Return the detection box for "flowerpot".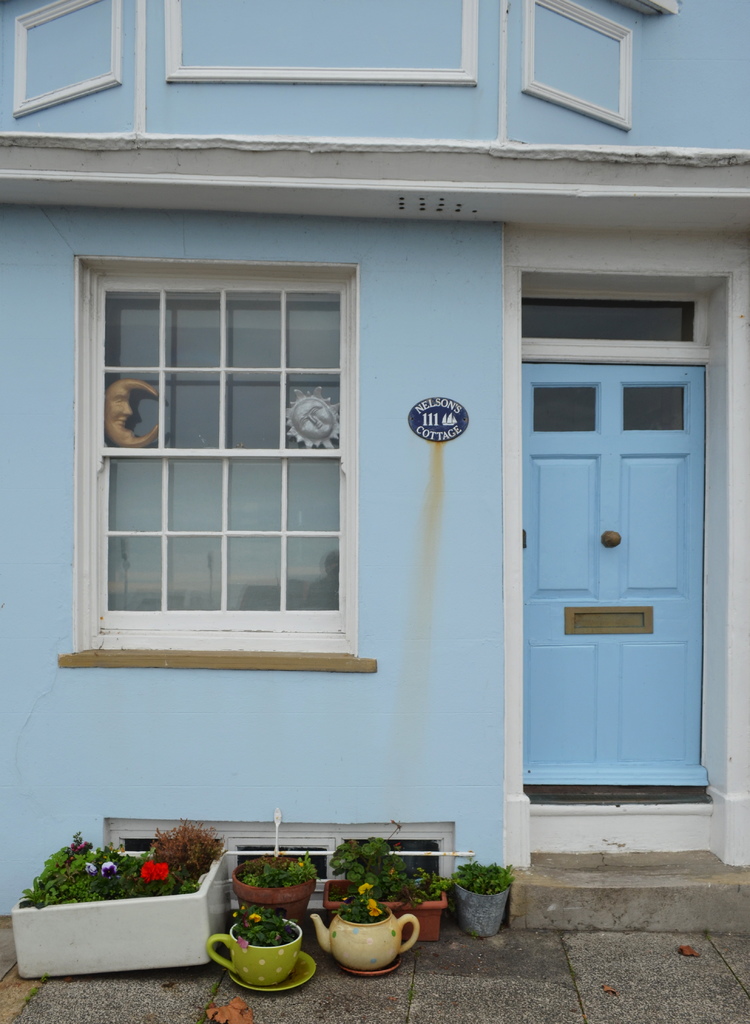
[232,858,314,920].
